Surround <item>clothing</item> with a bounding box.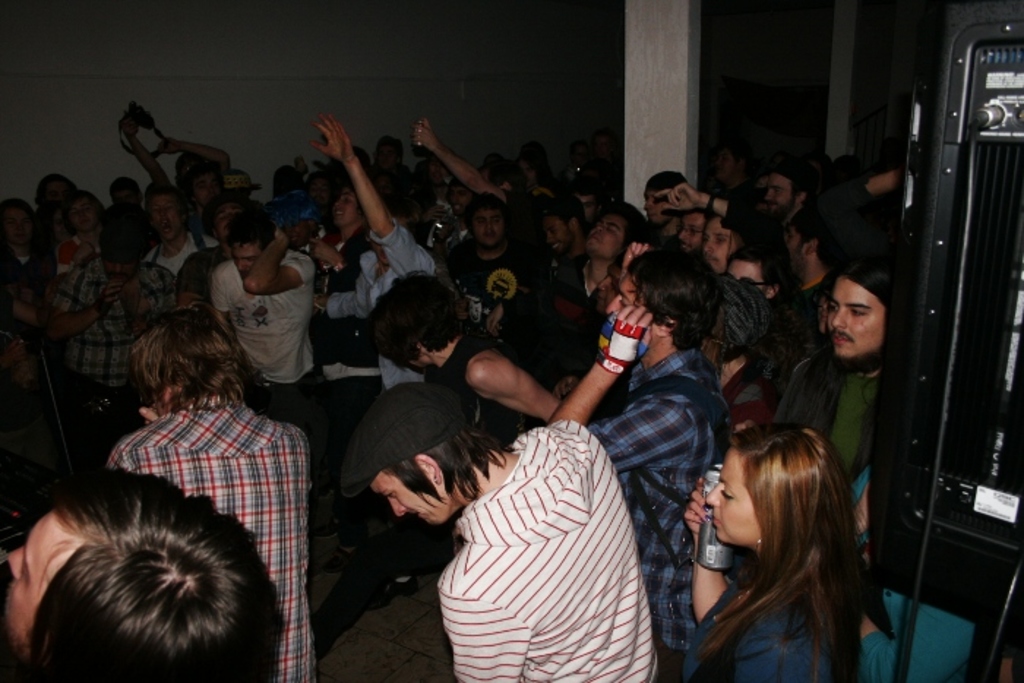
select_region(436, 424, 674, 680).
